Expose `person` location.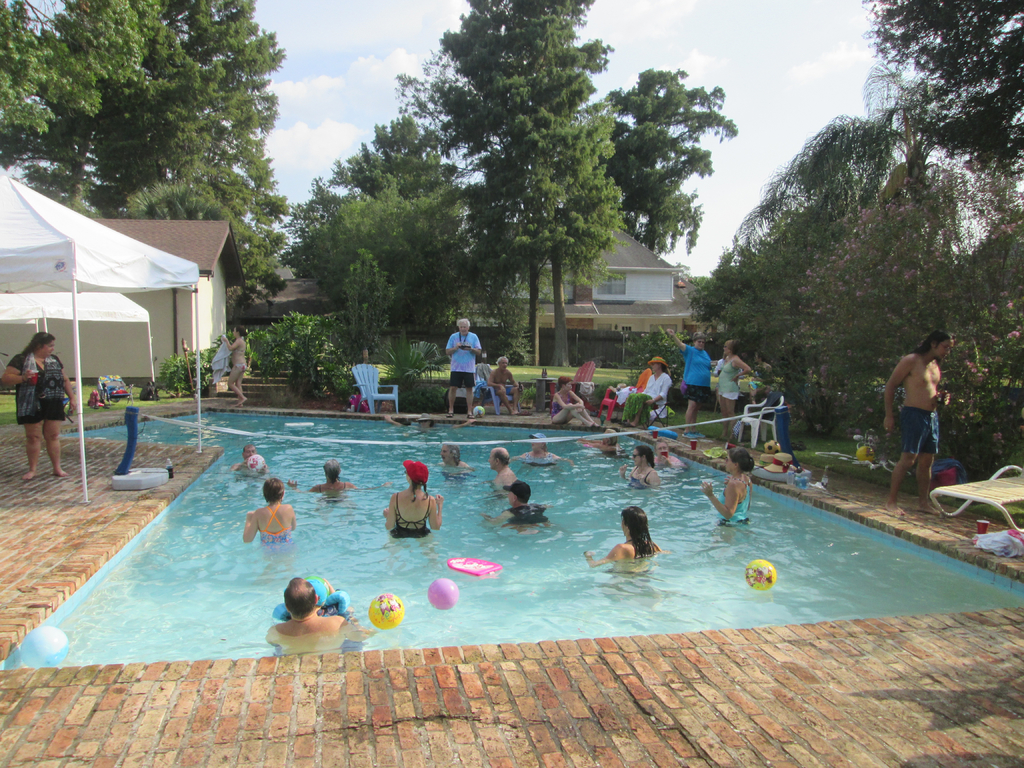
Exposed at [left=621, top=353, right=674, bottom=428].
